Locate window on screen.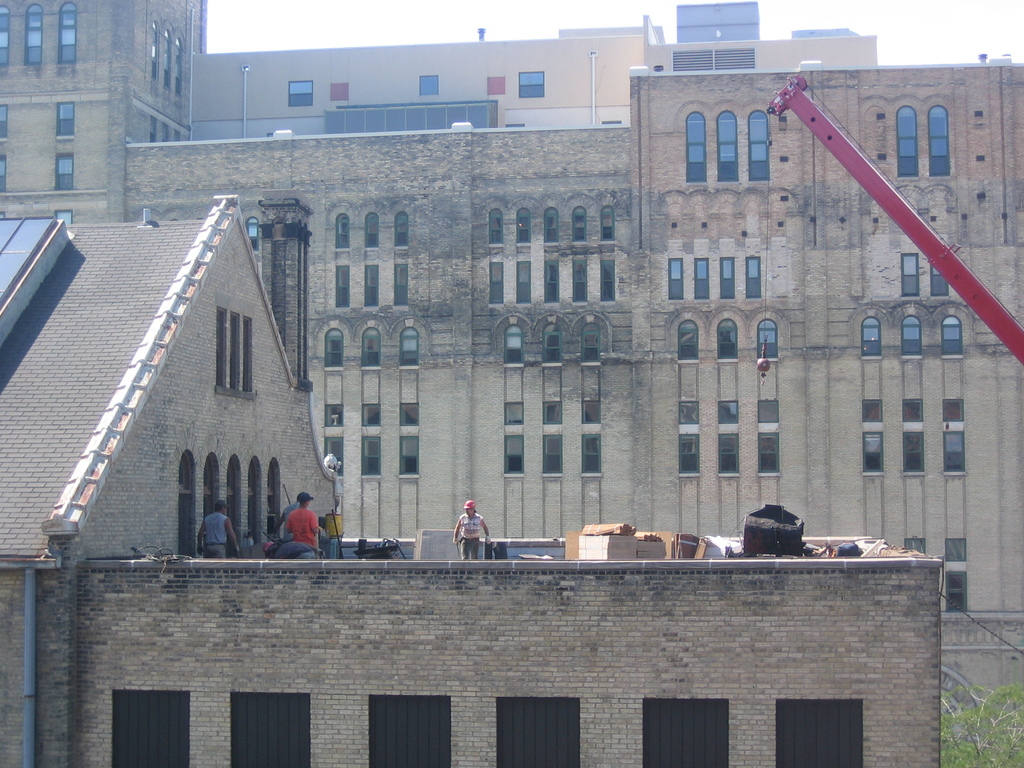
On screen at BBox(943, 320, 964, 357).
